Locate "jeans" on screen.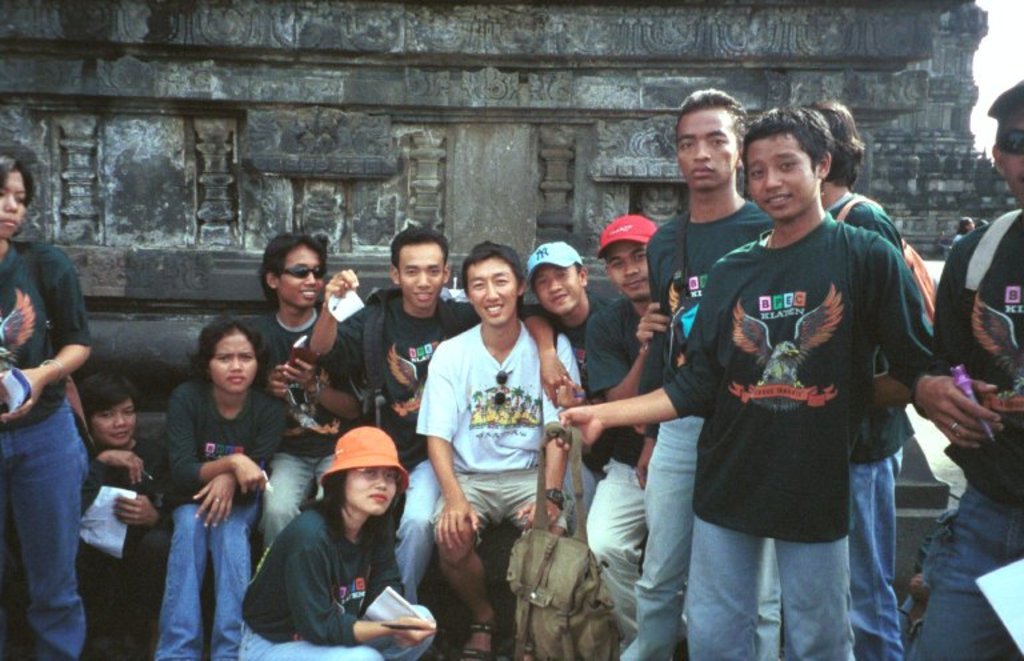
On screen at (left=616, top=418, right=784, bottom=660).
